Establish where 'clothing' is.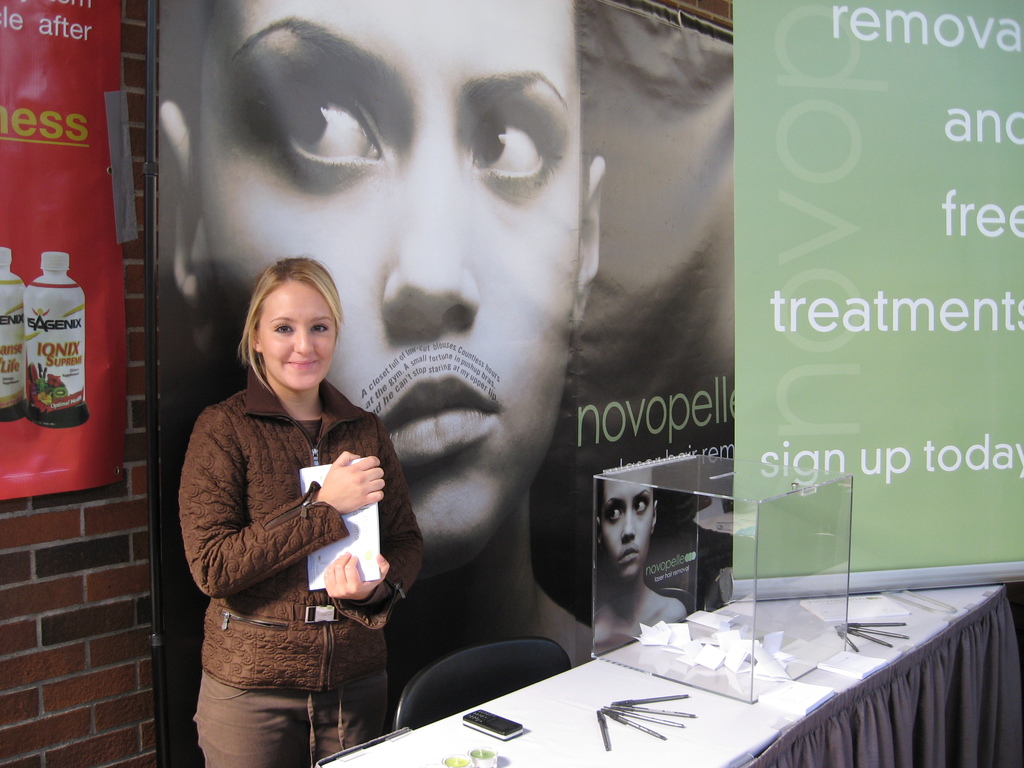
Established at (173, 339, 410, 732).
